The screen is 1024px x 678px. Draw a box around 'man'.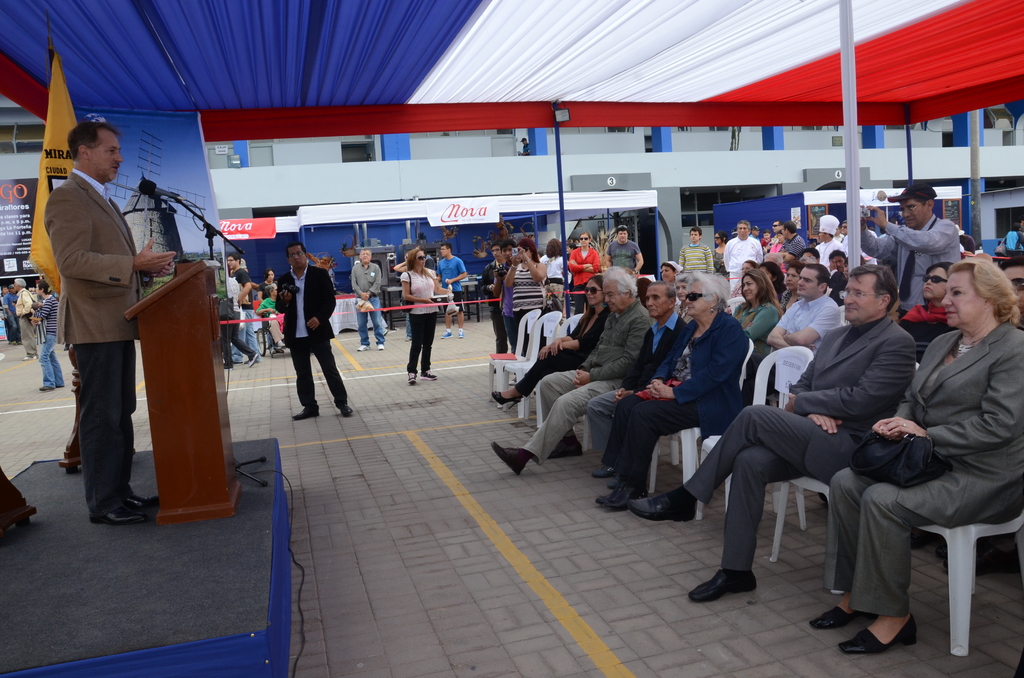
{"left": 33, "top": 111, "right": 182, "bottom": 521}.
